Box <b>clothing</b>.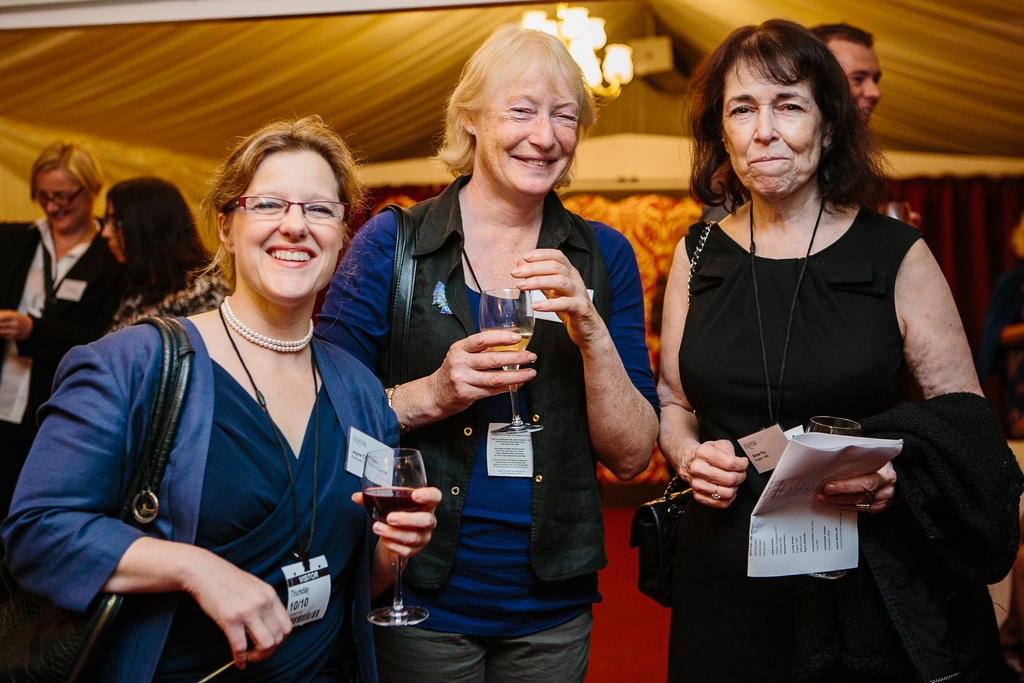
box(0, 208, 123, 487).
